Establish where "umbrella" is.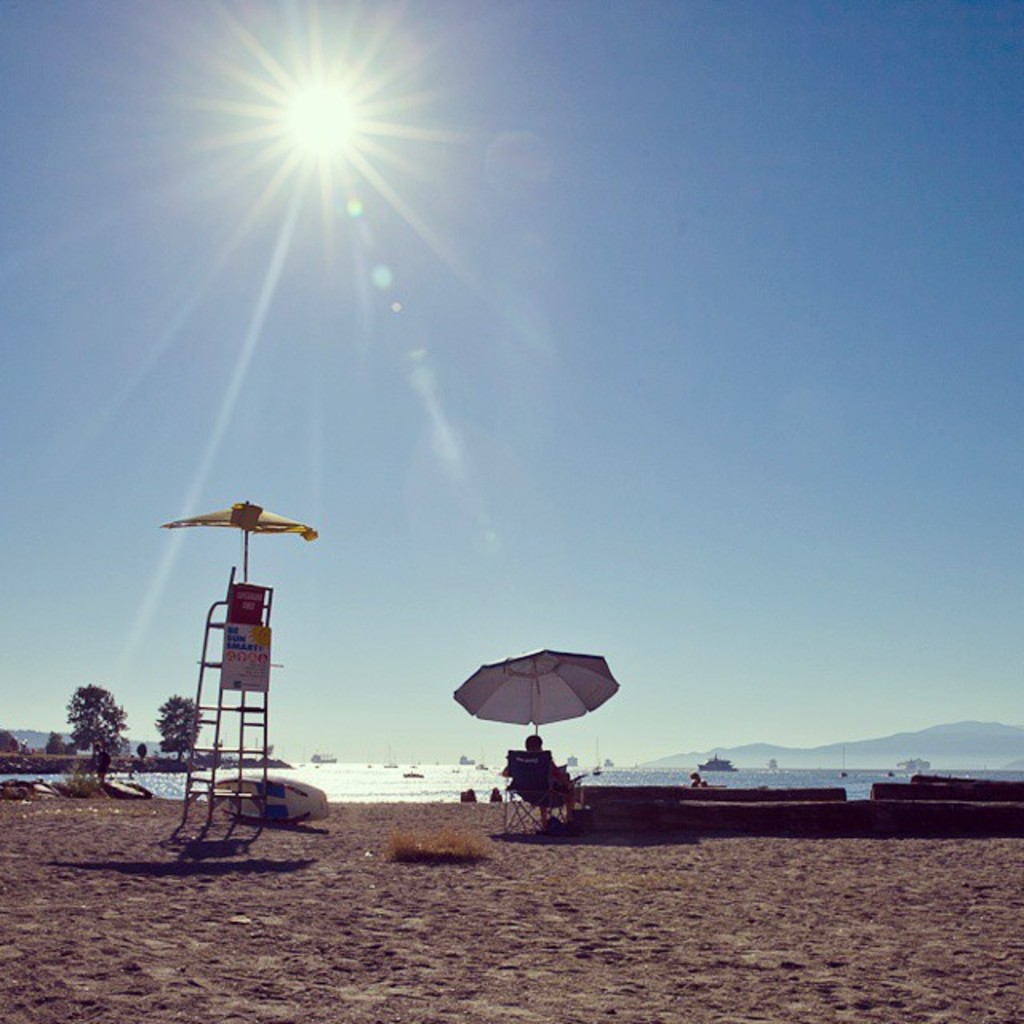
Established at 450/642/619/733.
